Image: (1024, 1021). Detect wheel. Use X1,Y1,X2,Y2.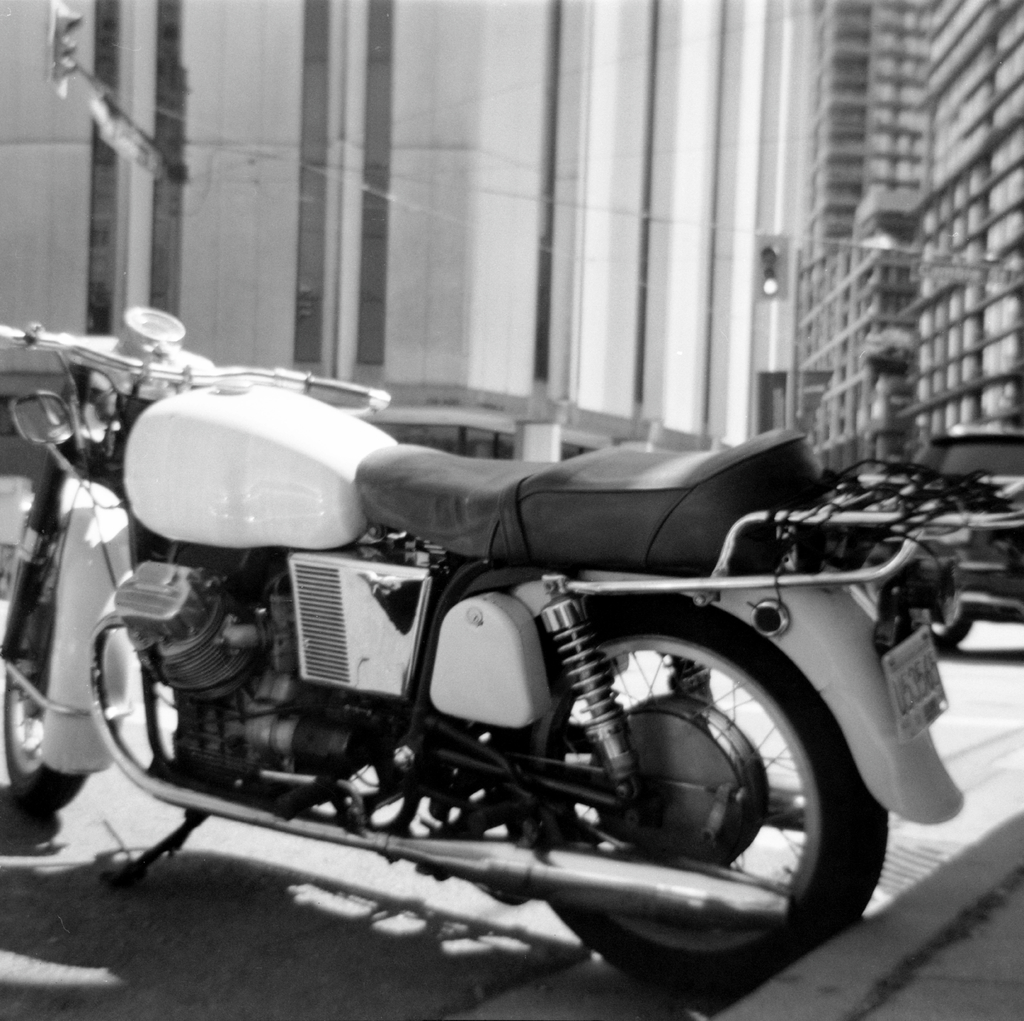
0,478,113,816.
